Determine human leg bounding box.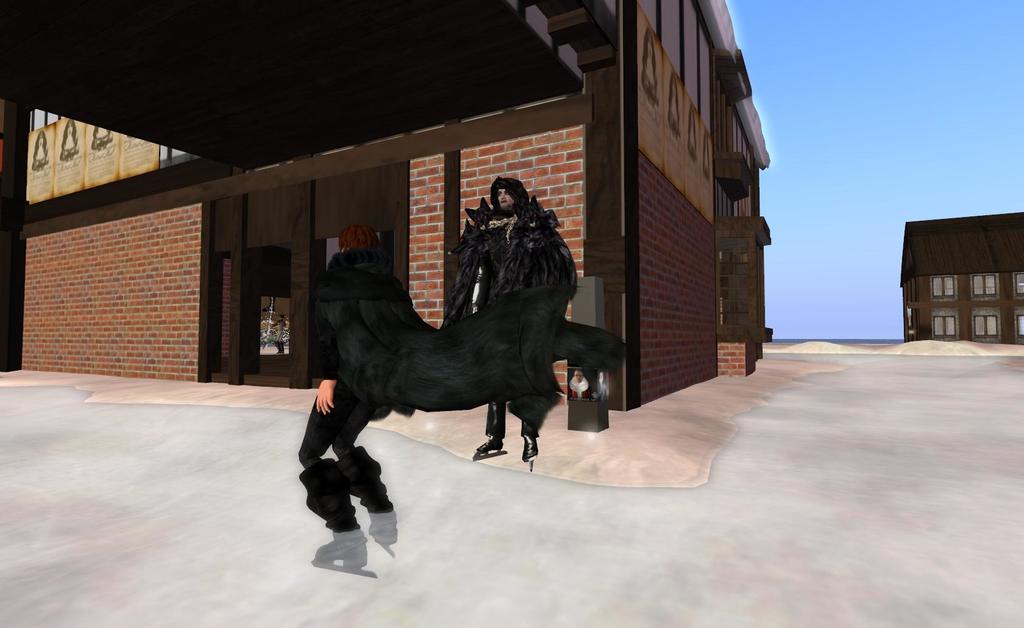
Determined: bbox=[290, 381, 369, 570].
